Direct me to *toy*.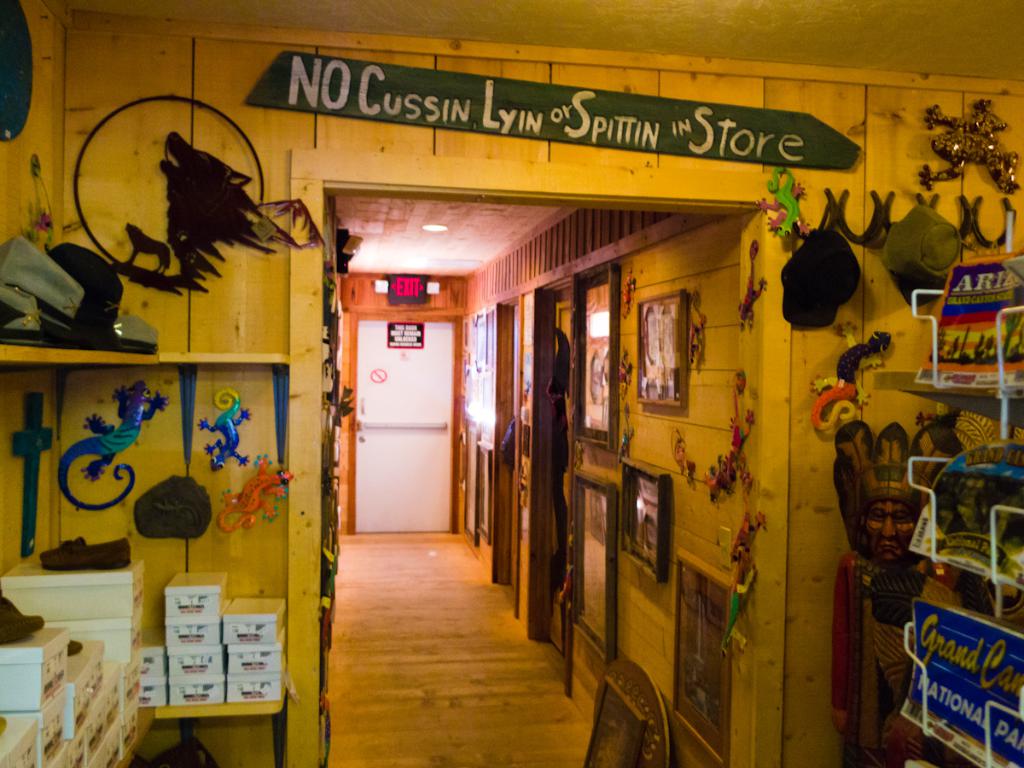
Direction: pyautogui.locateOnScreen(803, 328, 896, 429).
